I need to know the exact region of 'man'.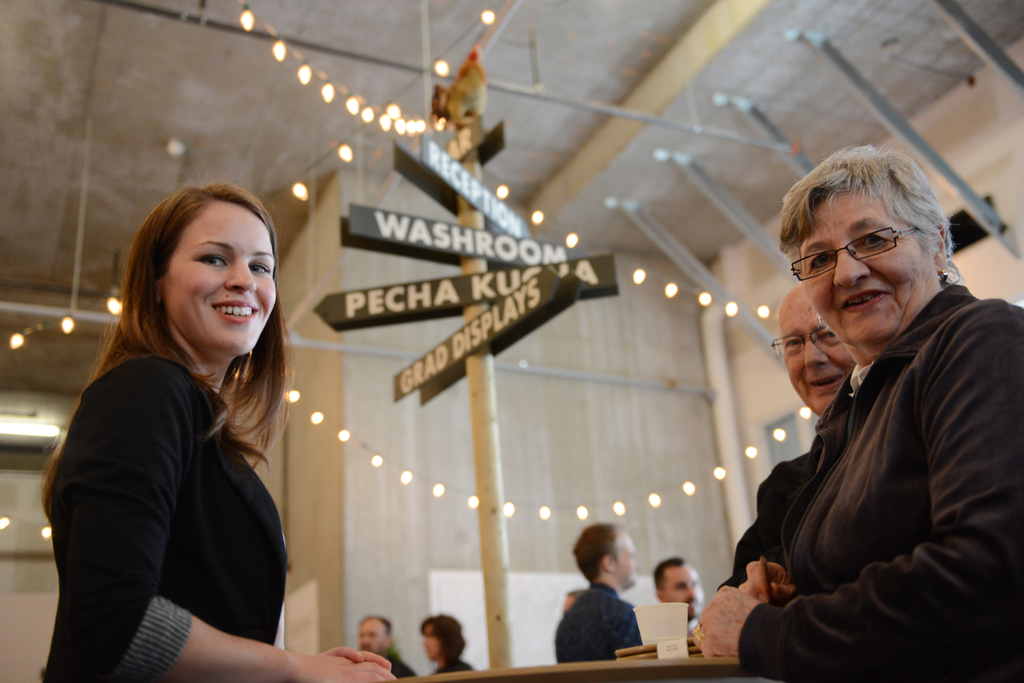
Region: (x1=719, y1=152, x2=1018, y2=682).
